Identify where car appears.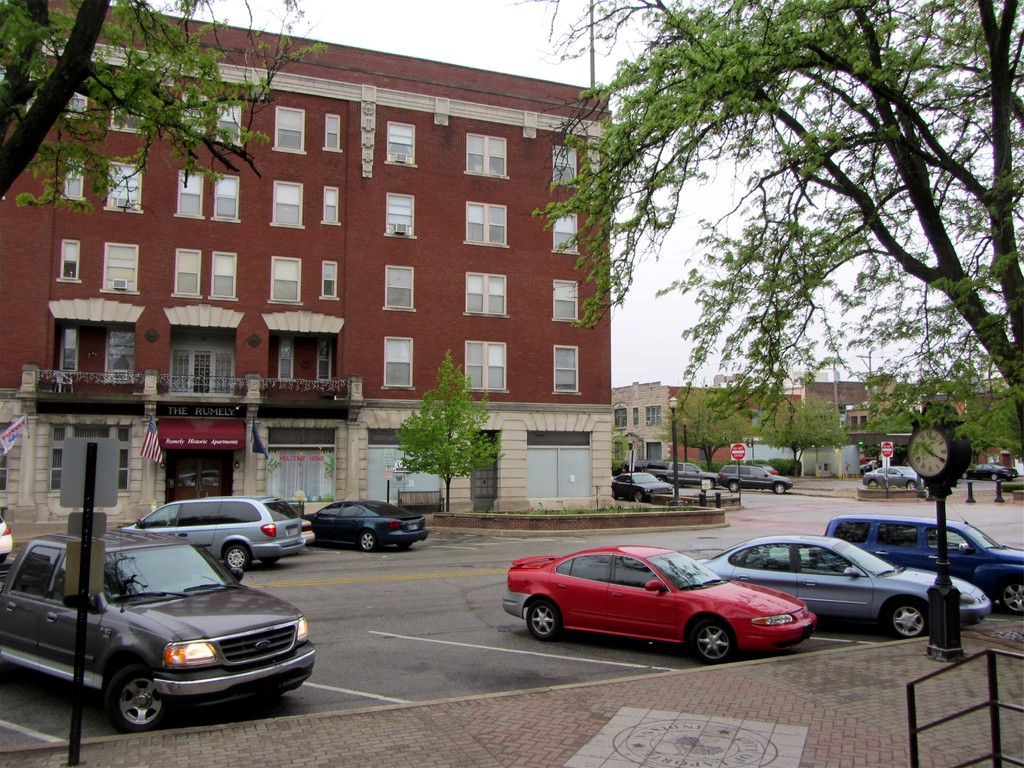
Appears at pyautogui.locateOnScreen(122, 498, 317, 570).
